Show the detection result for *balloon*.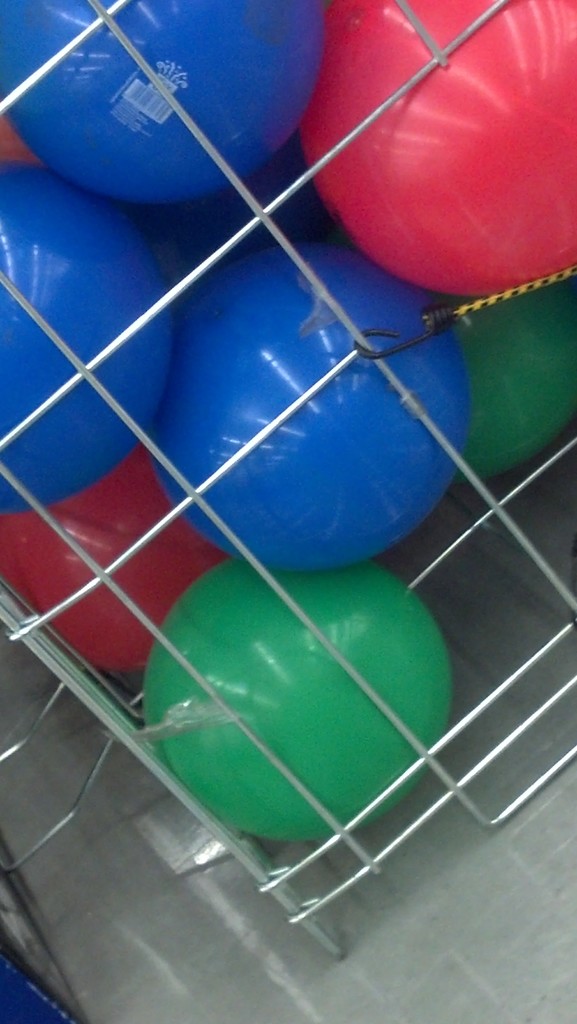
Rect(457, 283, 576, 484).
